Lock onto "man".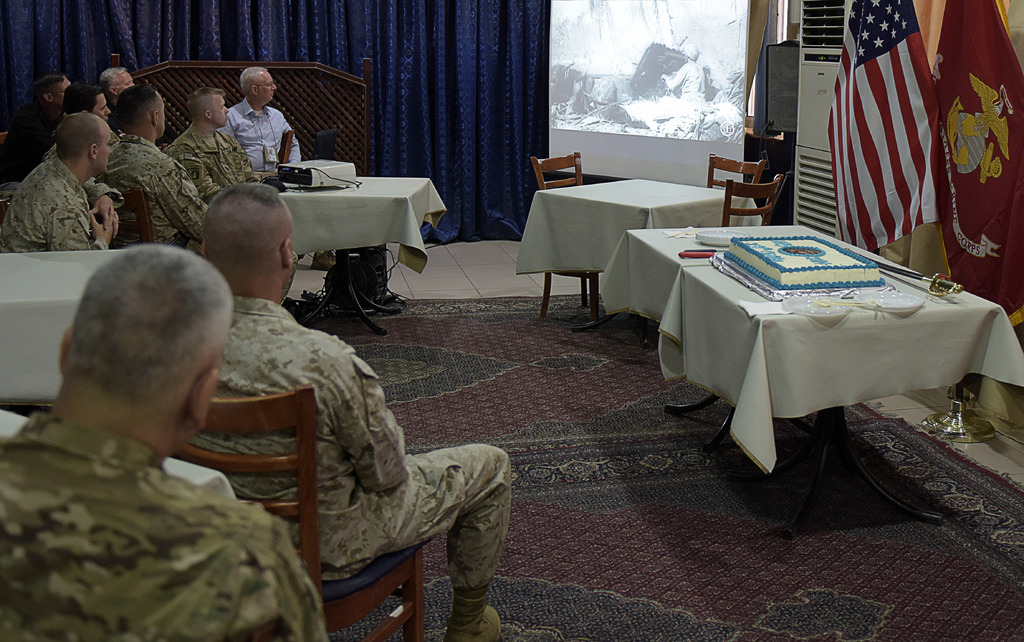
Locked: box(223, 66, 301, 179).
